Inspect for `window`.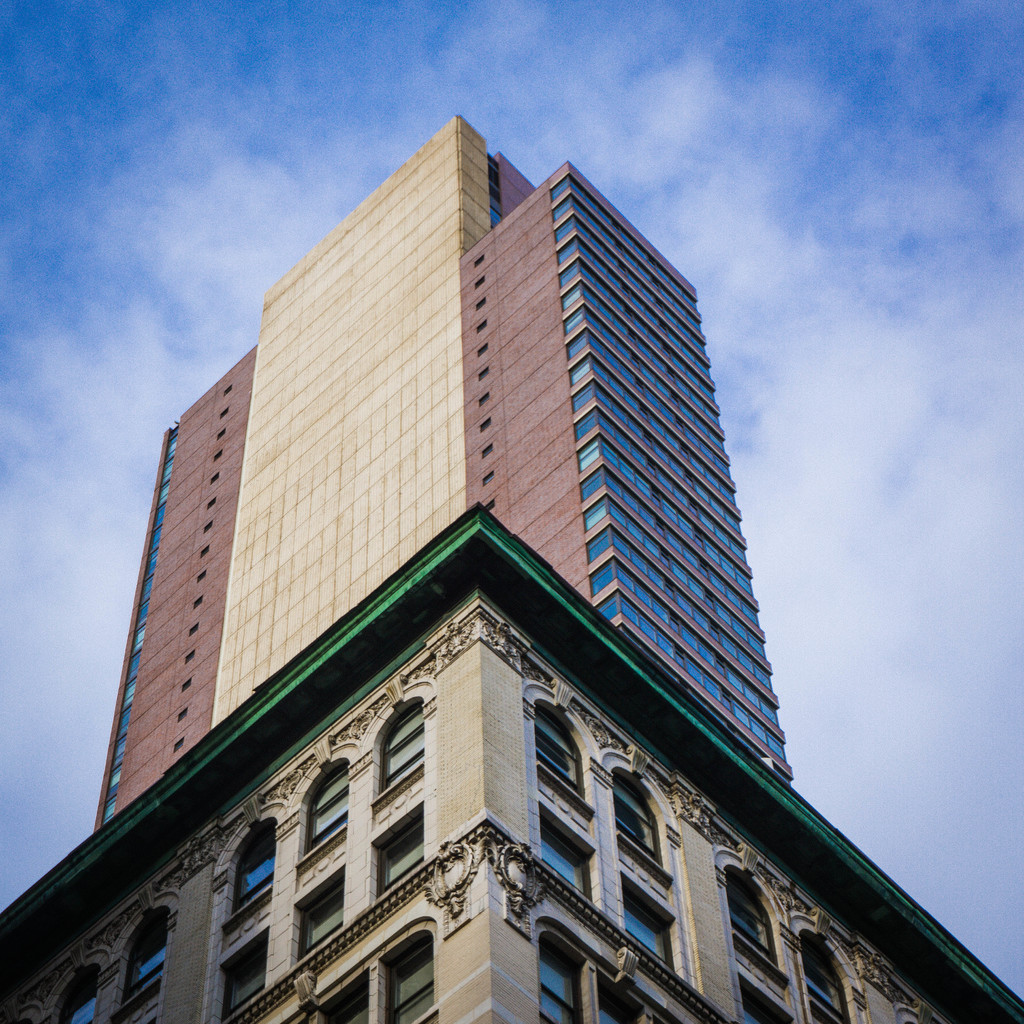
Inspection: region(794, 916, 870, 1023).
